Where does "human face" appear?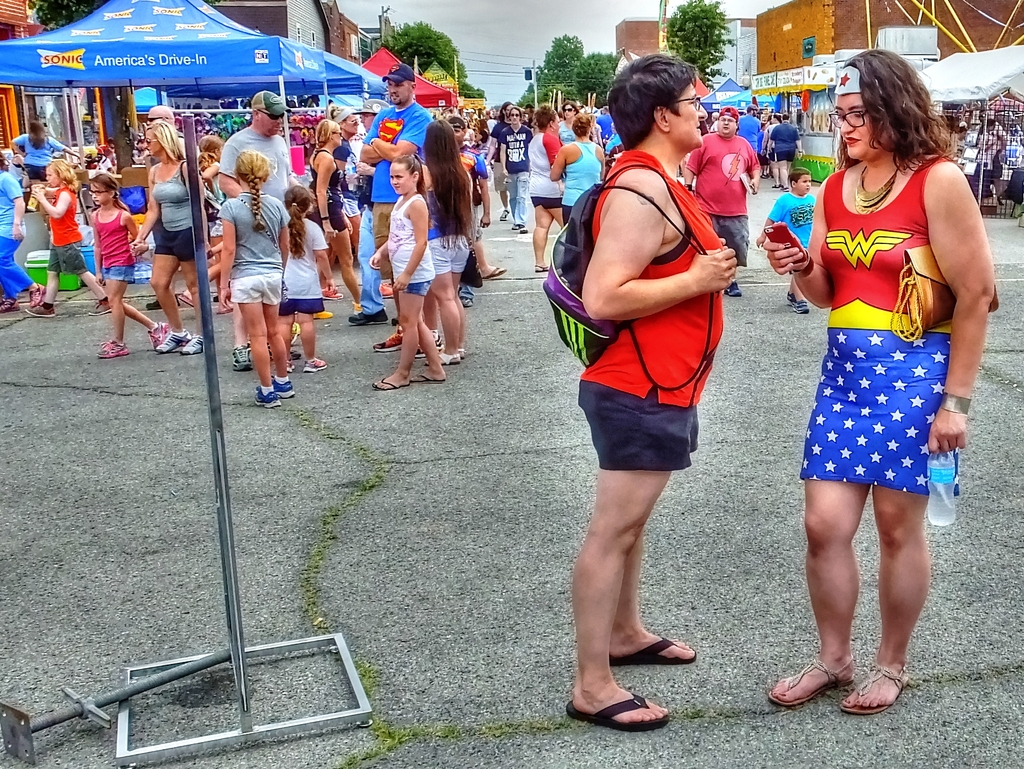
Appears at [108,142,113,154].
